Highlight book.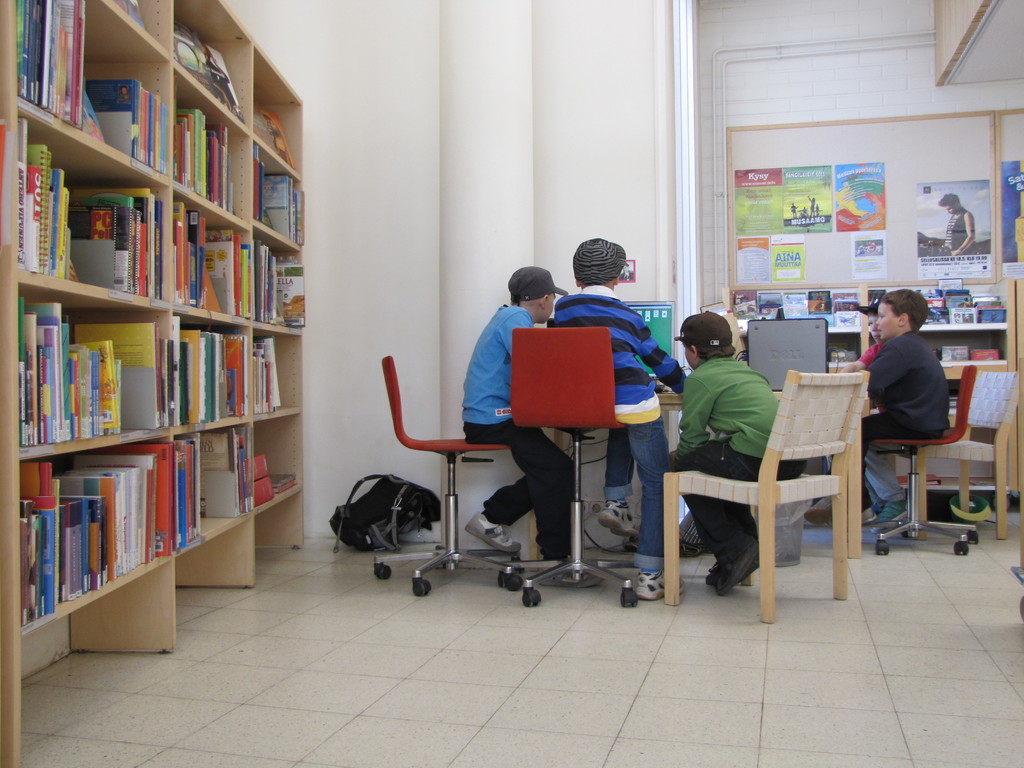
Highlighted region: box=[938, 341, 1002, 367].
